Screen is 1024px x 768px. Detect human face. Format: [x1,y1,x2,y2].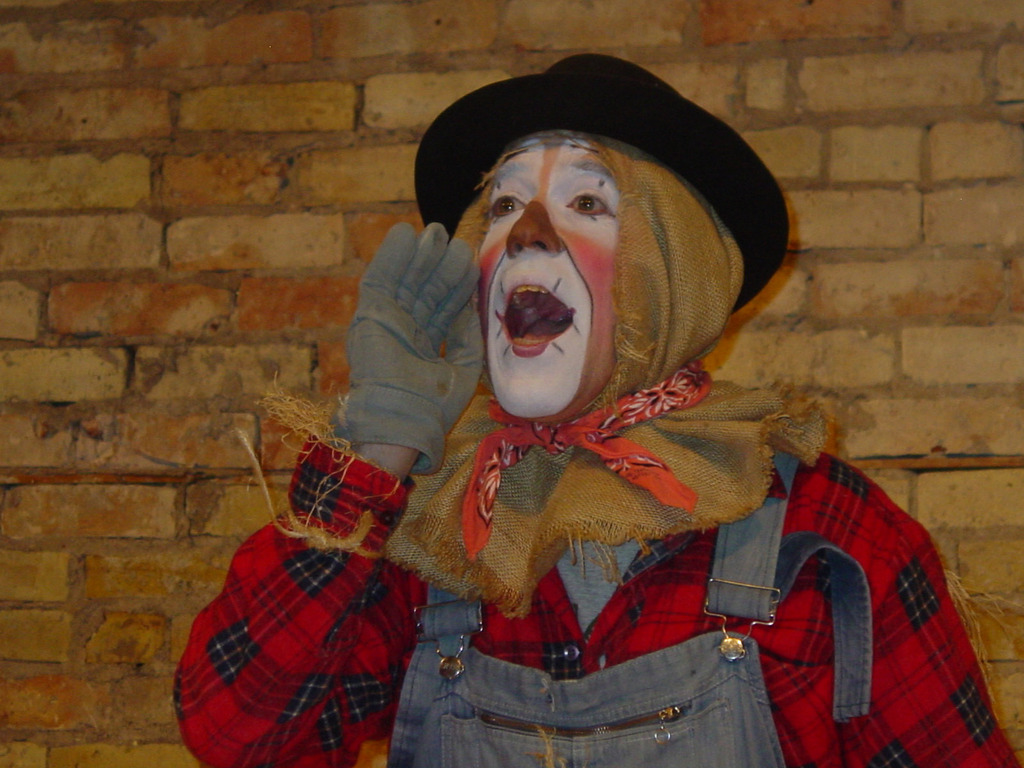
[479,122,620,431].
